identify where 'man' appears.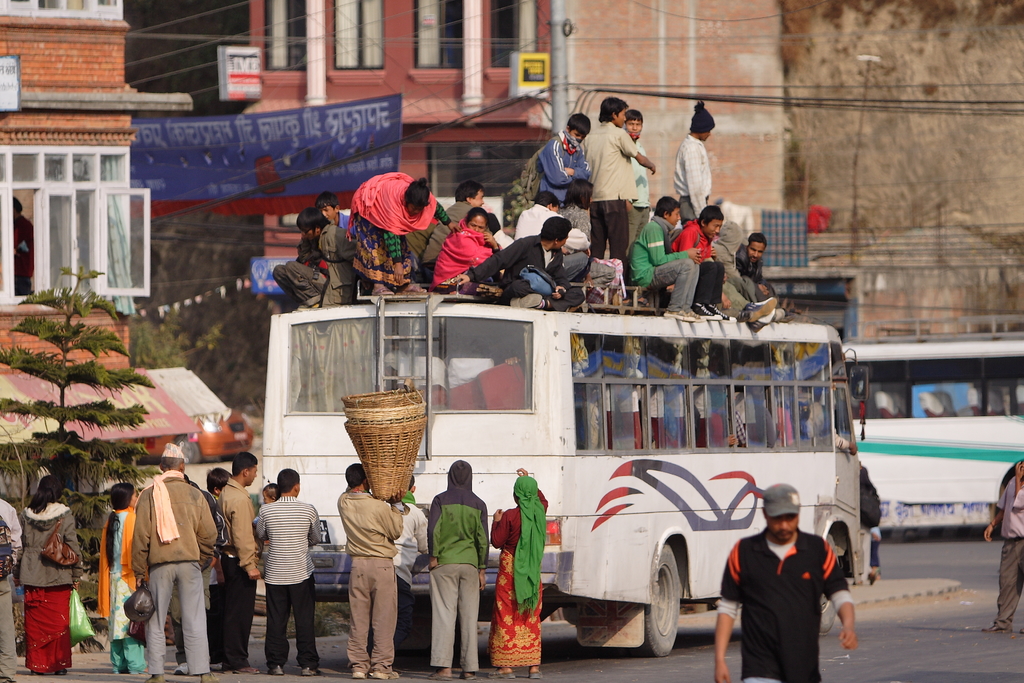
Appears at 423,460,488,680.
